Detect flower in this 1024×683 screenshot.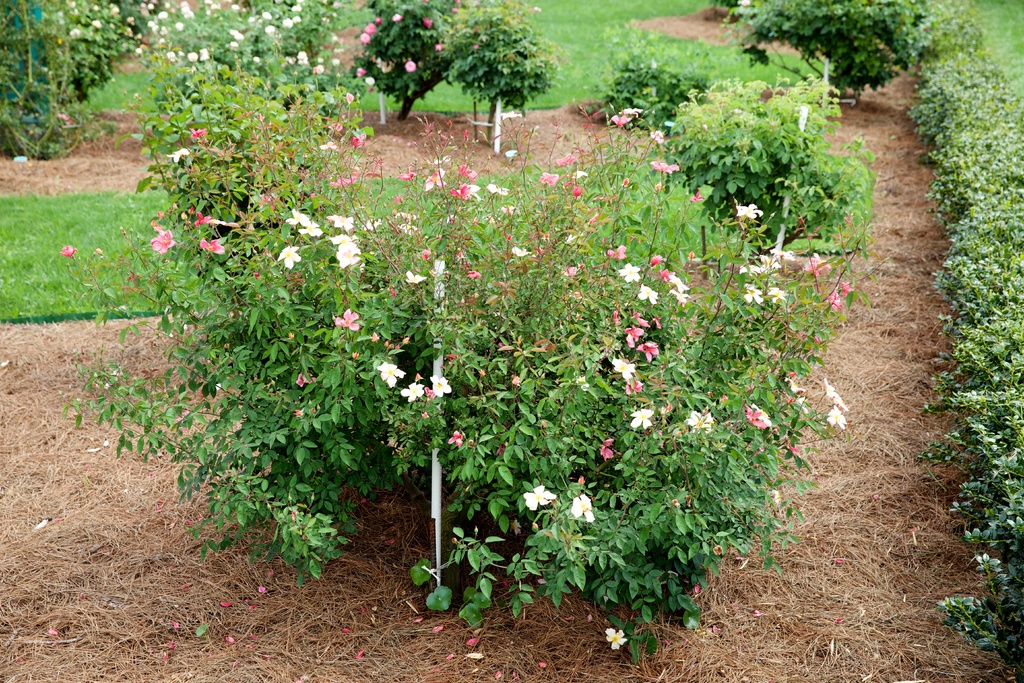
Detection: bbox=[510, 244, 532, 256].
